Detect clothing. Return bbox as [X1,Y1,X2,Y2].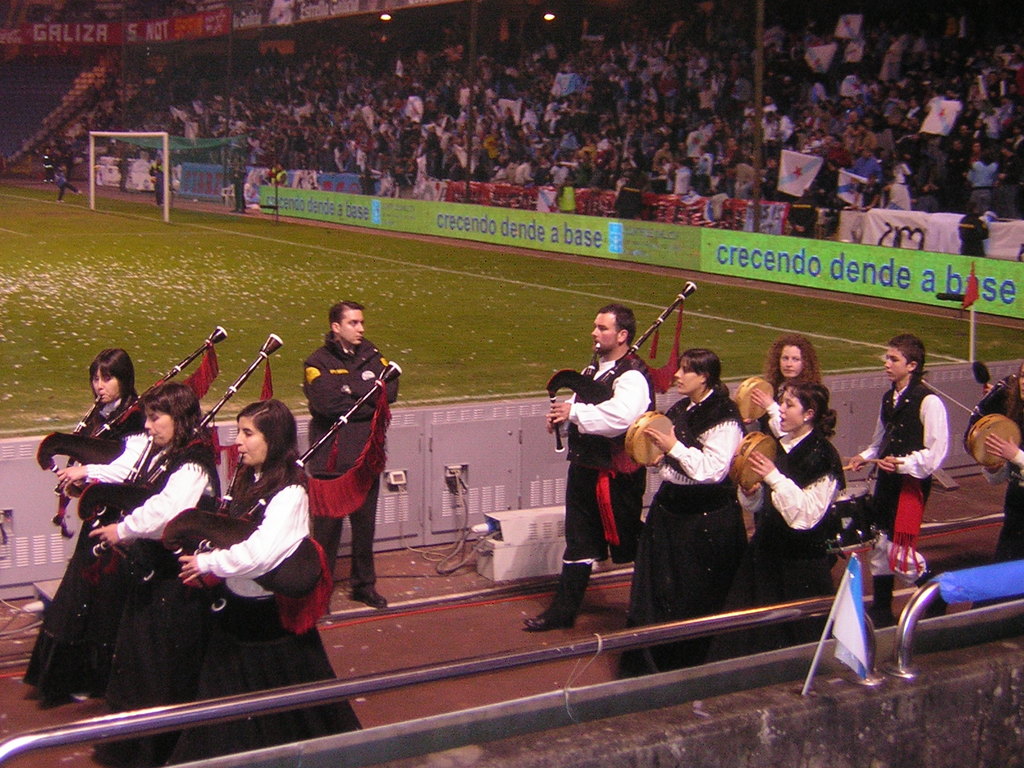
[34,395,138,692].
